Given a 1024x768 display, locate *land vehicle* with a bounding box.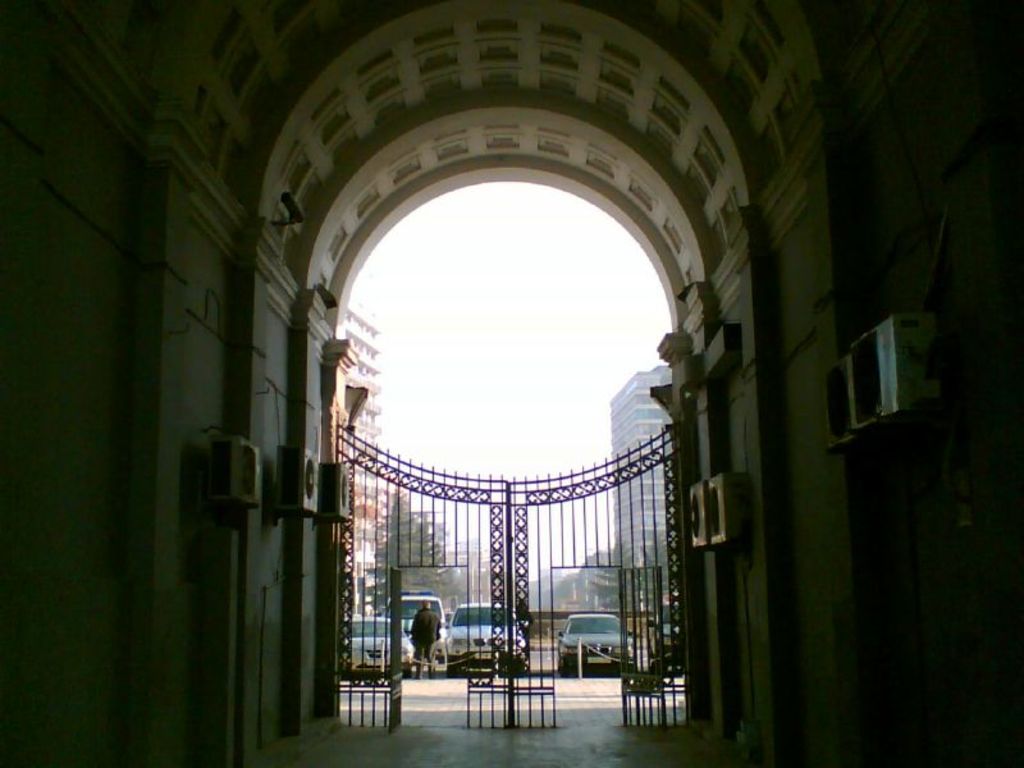
Located: Rect(648, 600, 681, 673).
